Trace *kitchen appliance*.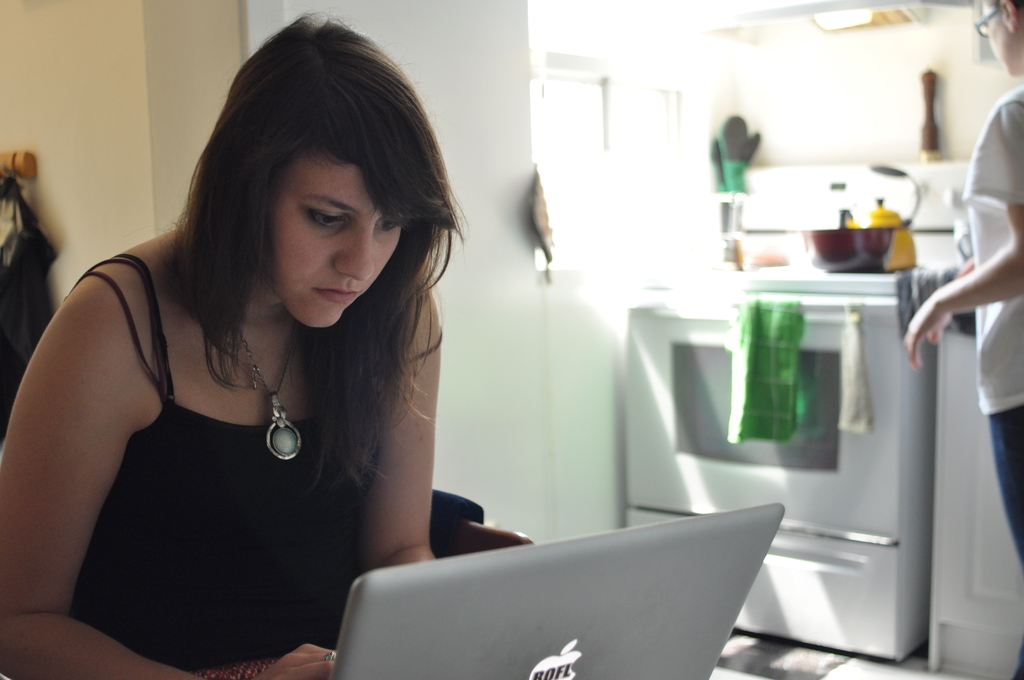
Traced to locate(627, 253, 969, 586).
